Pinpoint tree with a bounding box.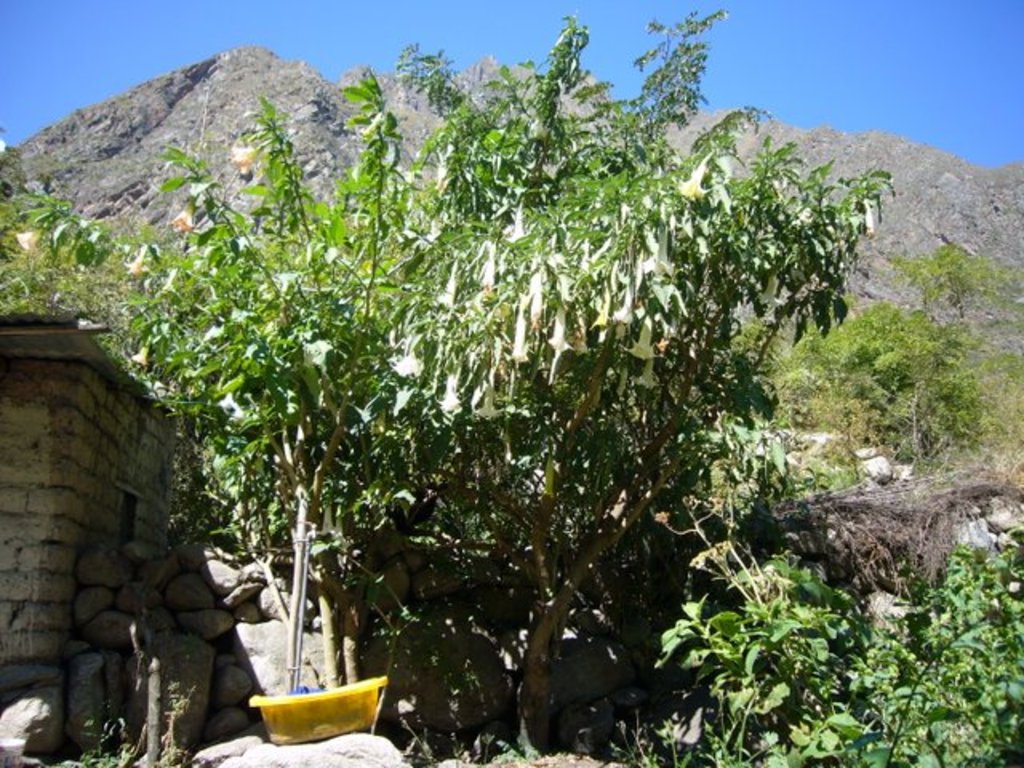
882:250:1022:344.
